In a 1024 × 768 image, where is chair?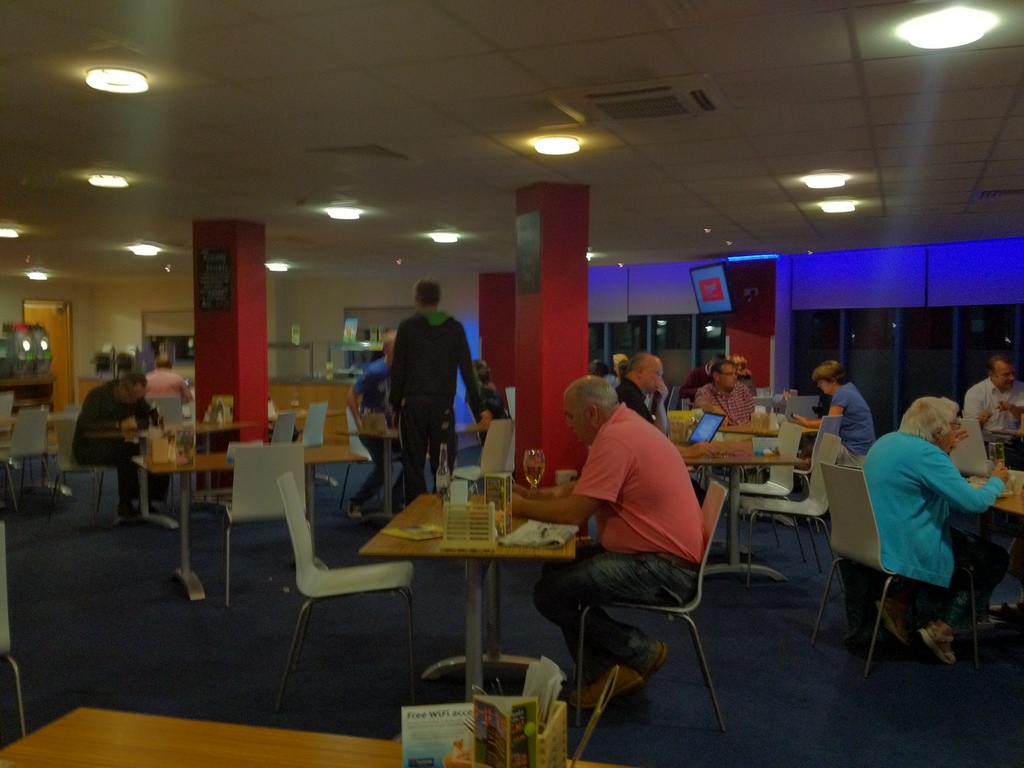
(51, 422, 97, 518).
